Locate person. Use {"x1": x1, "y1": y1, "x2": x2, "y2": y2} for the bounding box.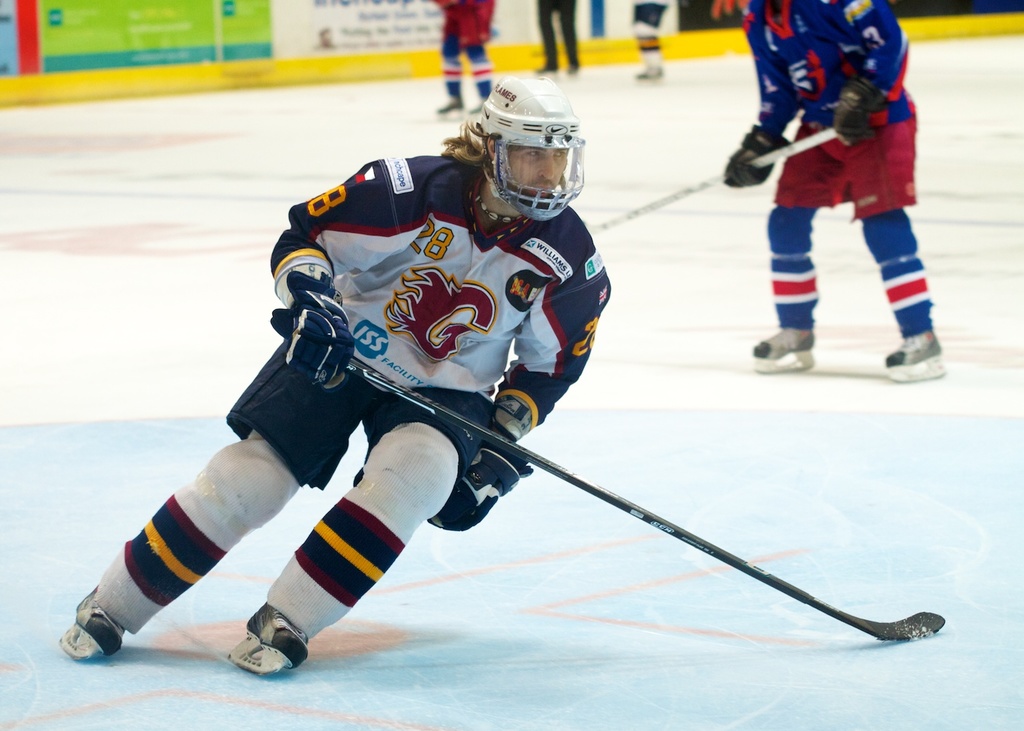
{"x1": 426, "y1": 0, "x2": 503, "y2": 128}.
